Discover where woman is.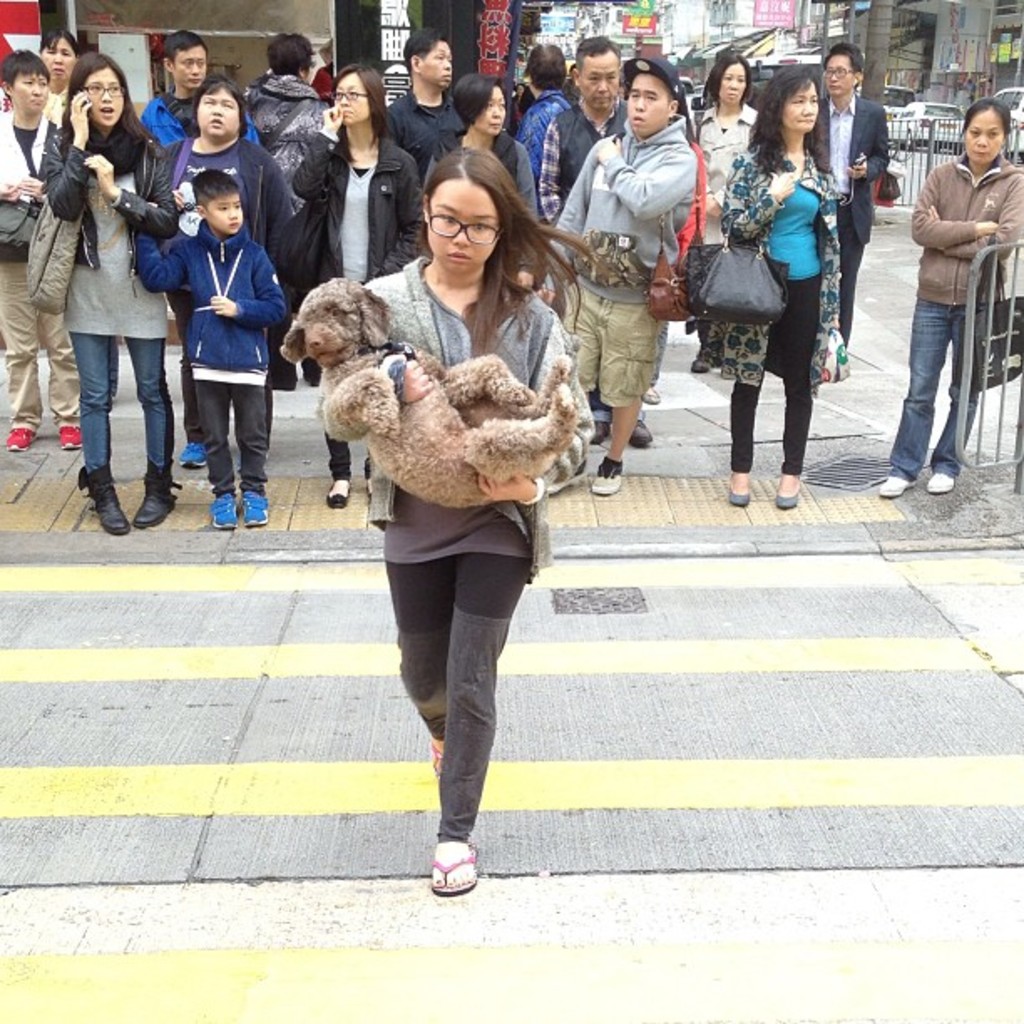
Discovered at <box>689,54,766,336</box>.
